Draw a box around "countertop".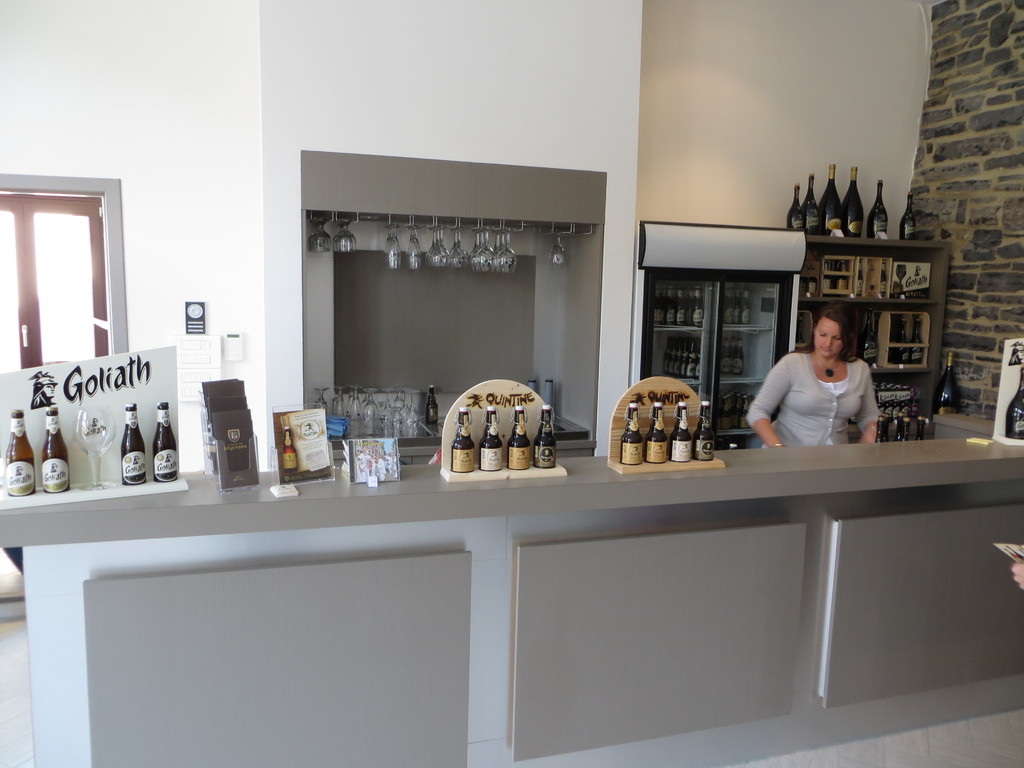
[x1=0, y1=444, x2=1023, y2=545].
